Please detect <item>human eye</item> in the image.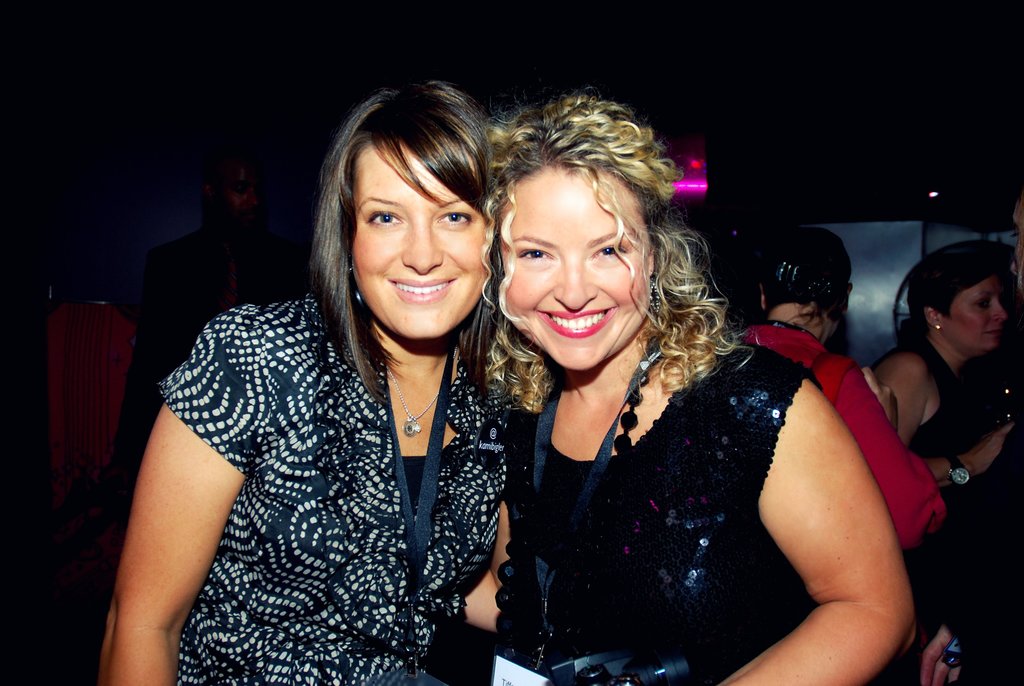
435:206:471:229.
